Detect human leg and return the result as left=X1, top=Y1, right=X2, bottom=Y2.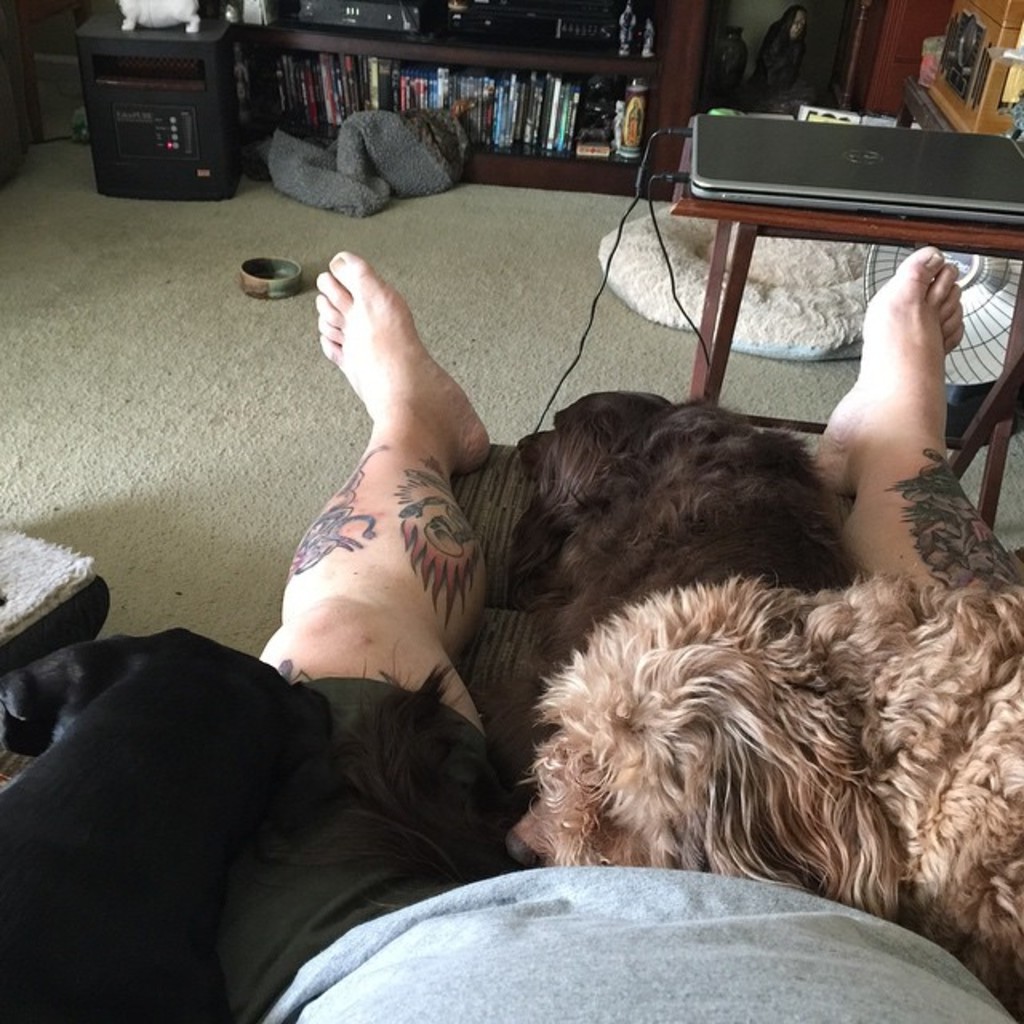
left=219, top=250, right=507, bottom=1019.
